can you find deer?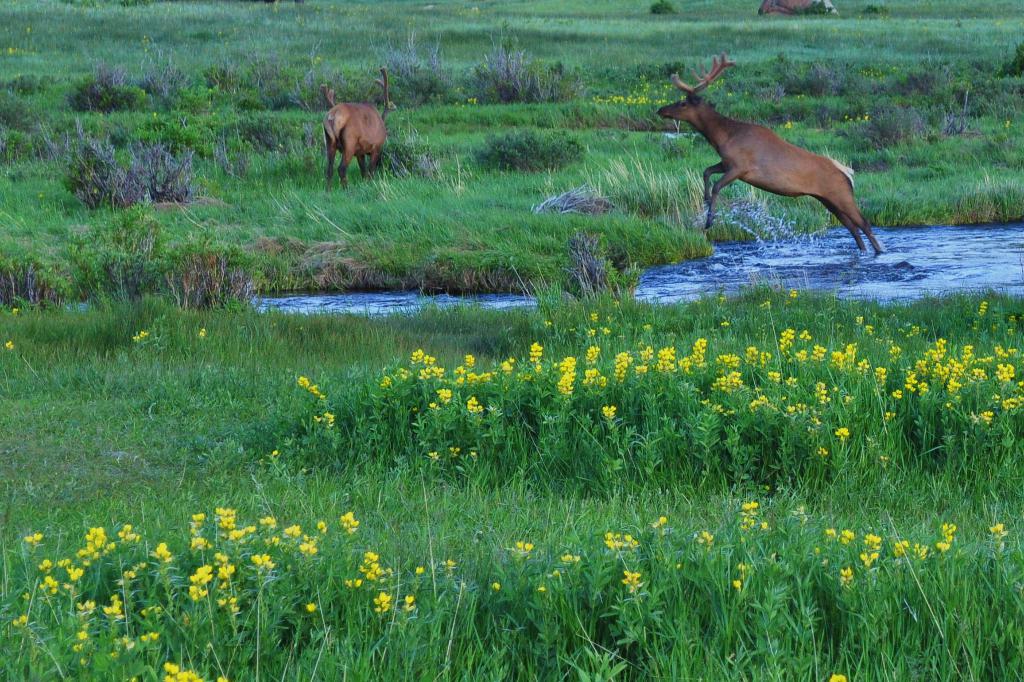
Yes, bounding box: x1=321, y1=59, x2=393, y2=185.
